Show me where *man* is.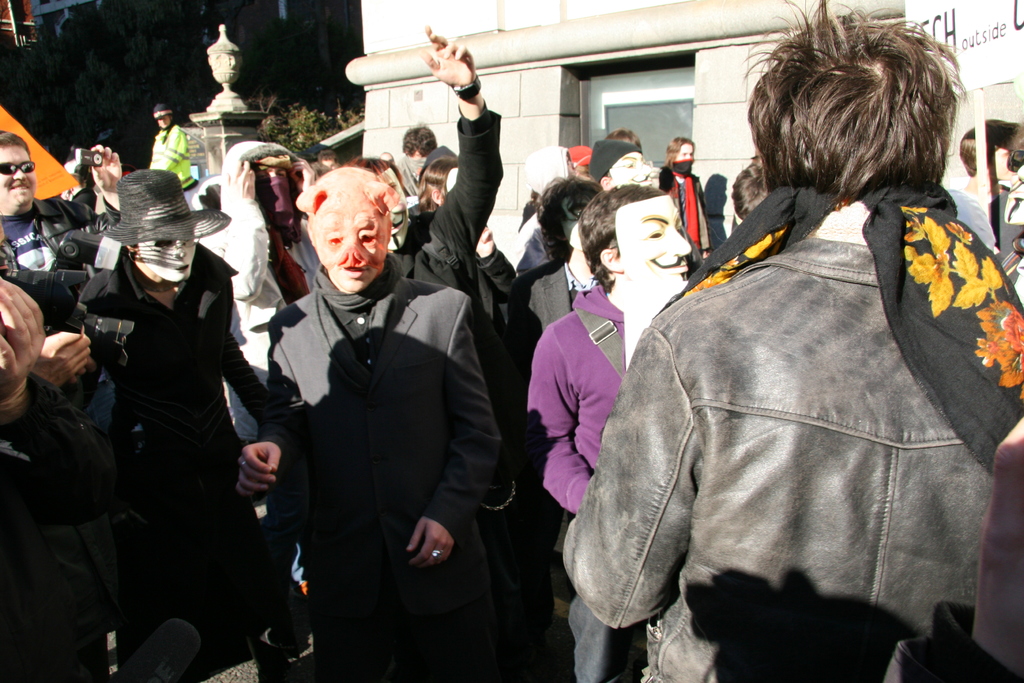
*man* is at [0,279,95,682].
